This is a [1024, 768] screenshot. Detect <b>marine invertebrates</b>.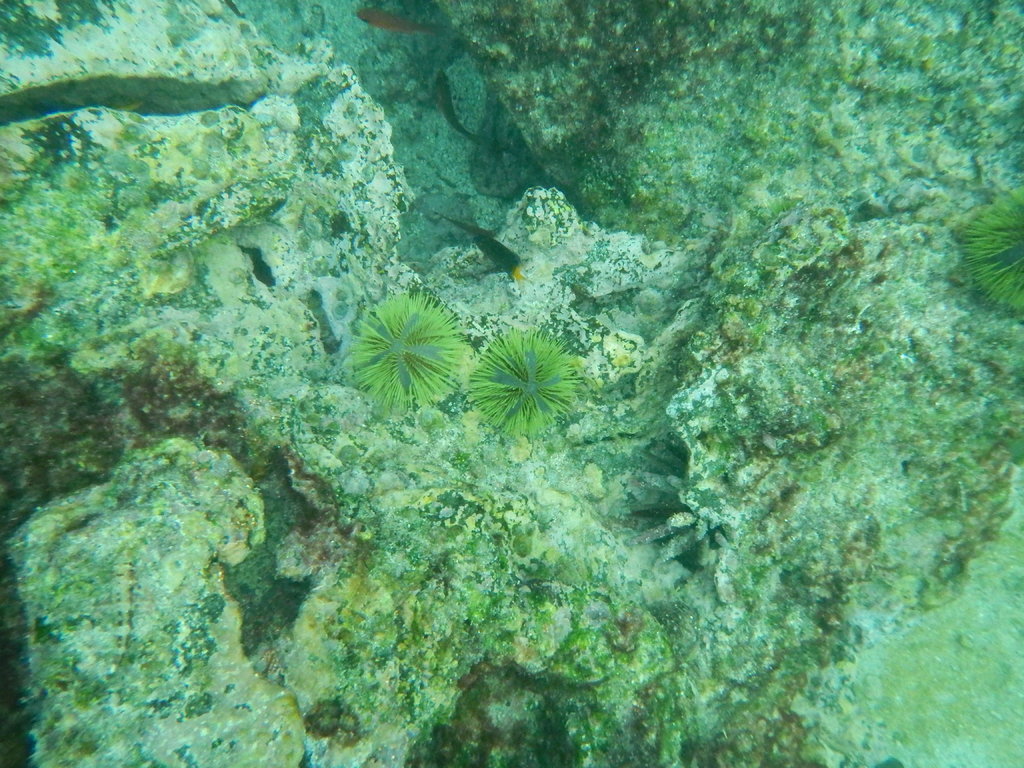
<box>470,314,618,445</box>.
